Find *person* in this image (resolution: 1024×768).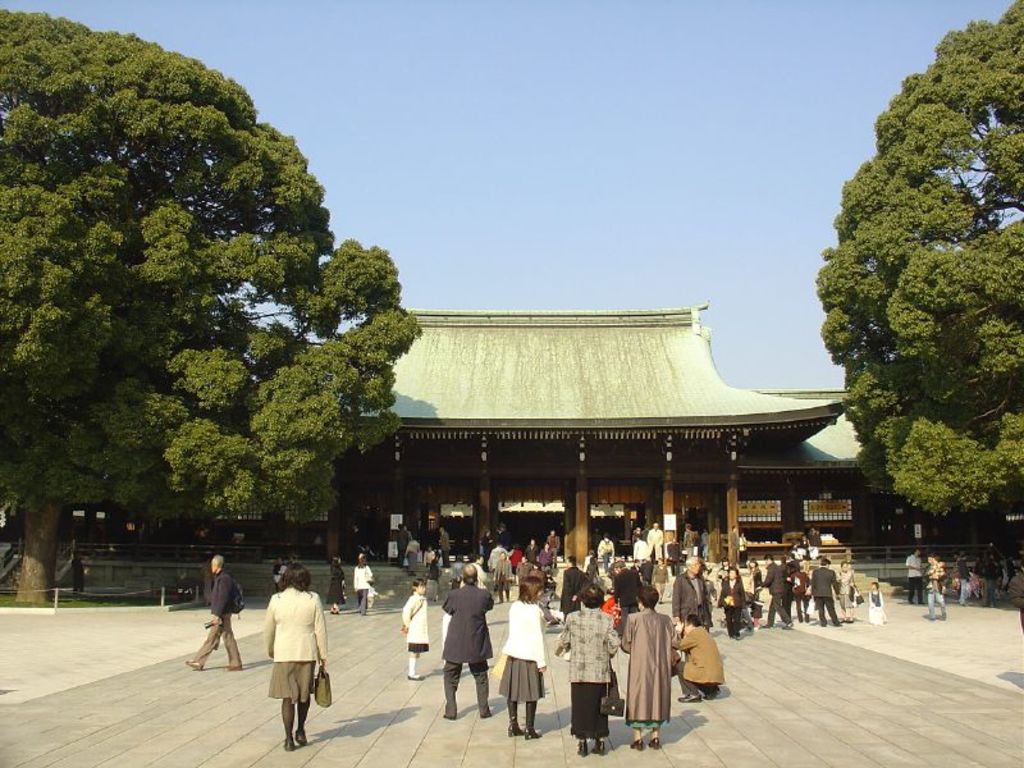
pyautogui.locateOnScreen(399, 539, 421, 573).
